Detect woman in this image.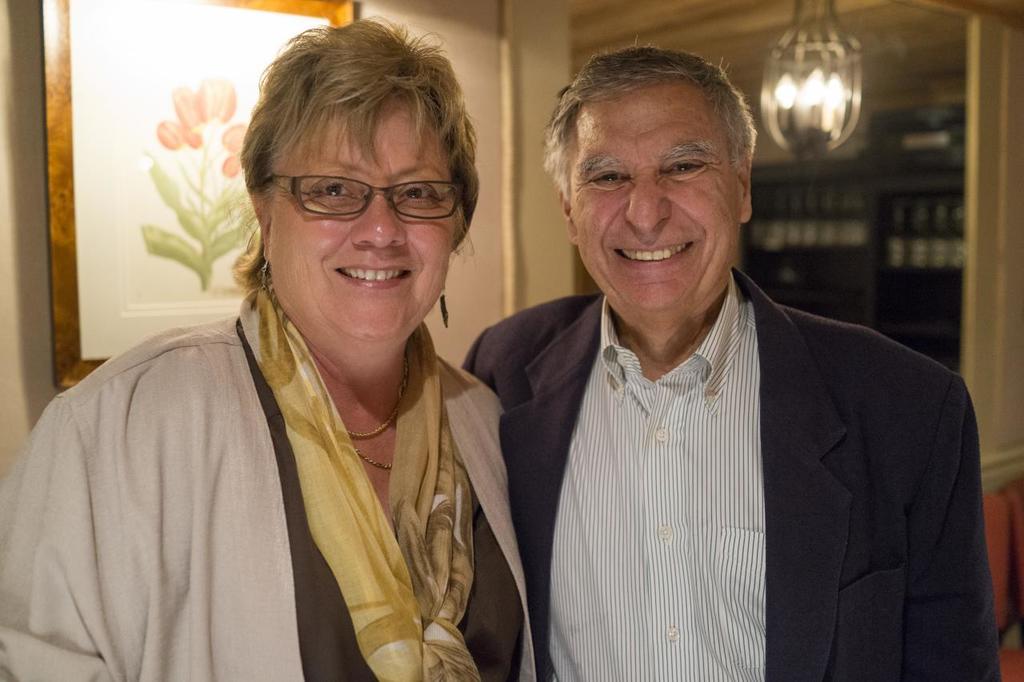
Detection: (x1=30, y1=51, x2=567, y2=664).
